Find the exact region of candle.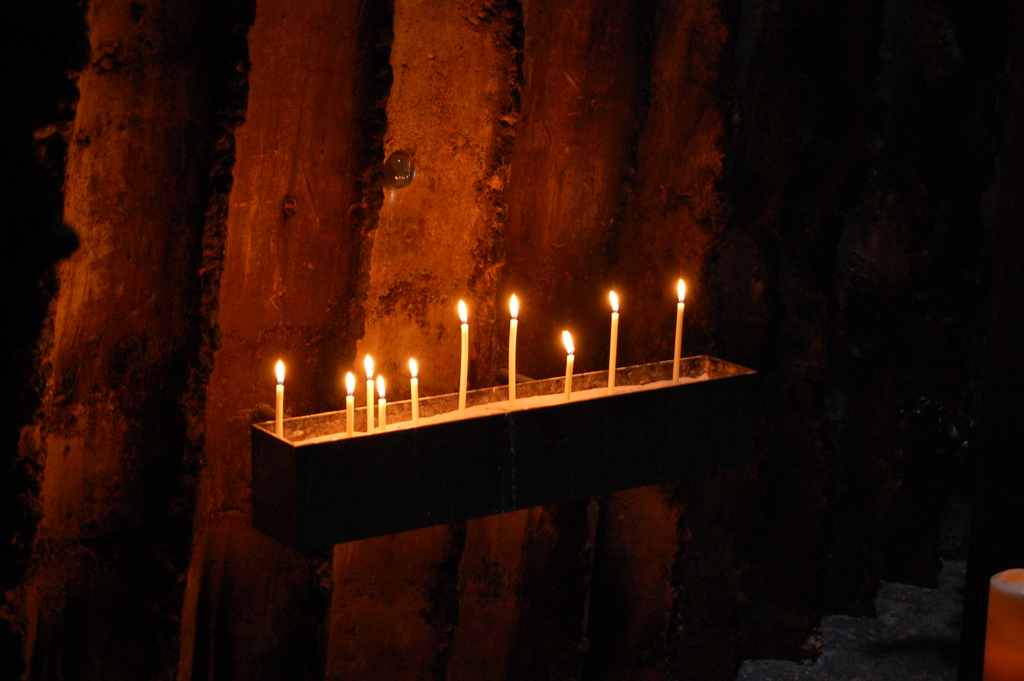
Exact region: crop(377, 379, 385, 430).
